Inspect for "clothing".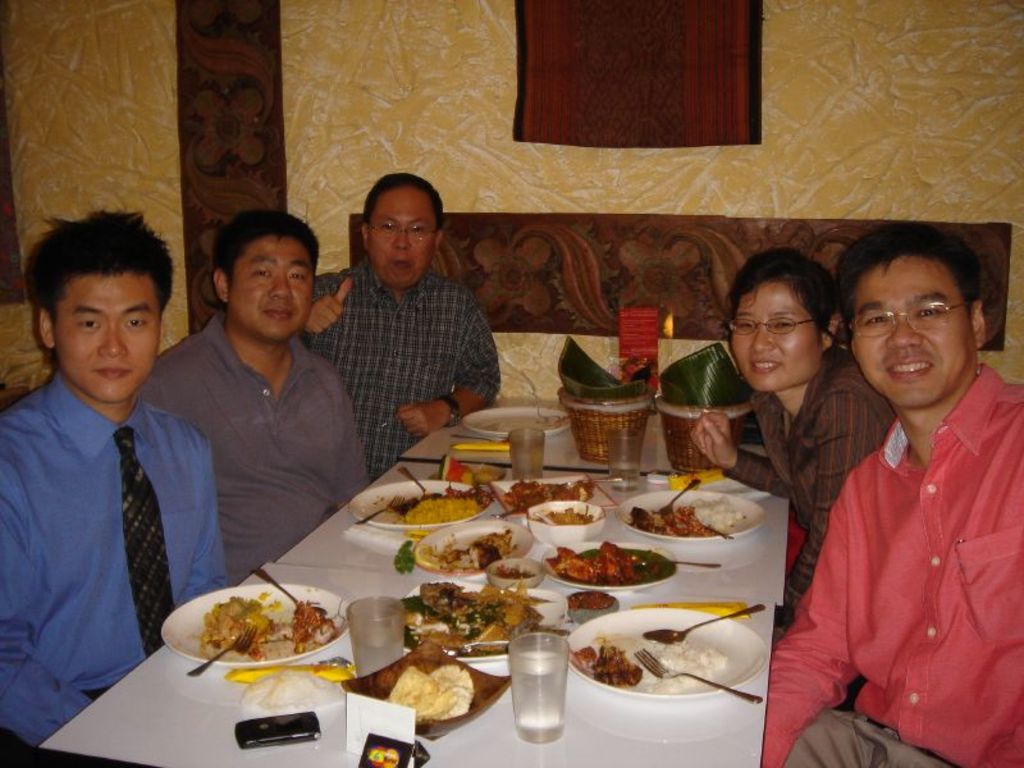
Inspection: 0,378,230,767.
